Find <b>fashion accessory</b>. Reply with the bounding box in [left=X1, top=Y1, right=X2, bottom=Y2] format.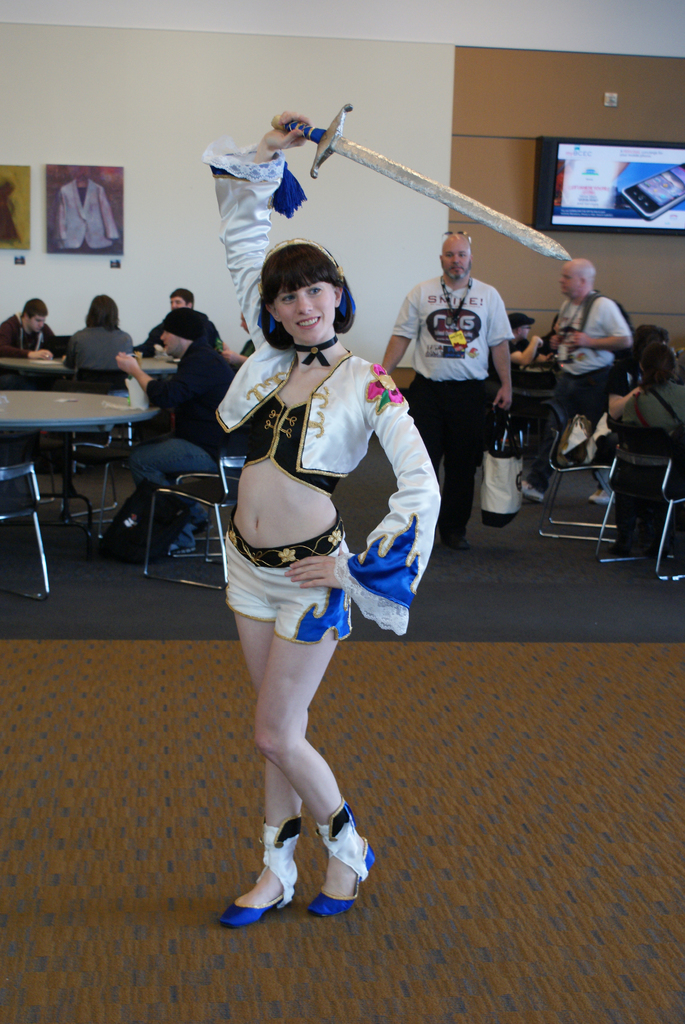
[left=439, top=535, right=470, bottom=549].
